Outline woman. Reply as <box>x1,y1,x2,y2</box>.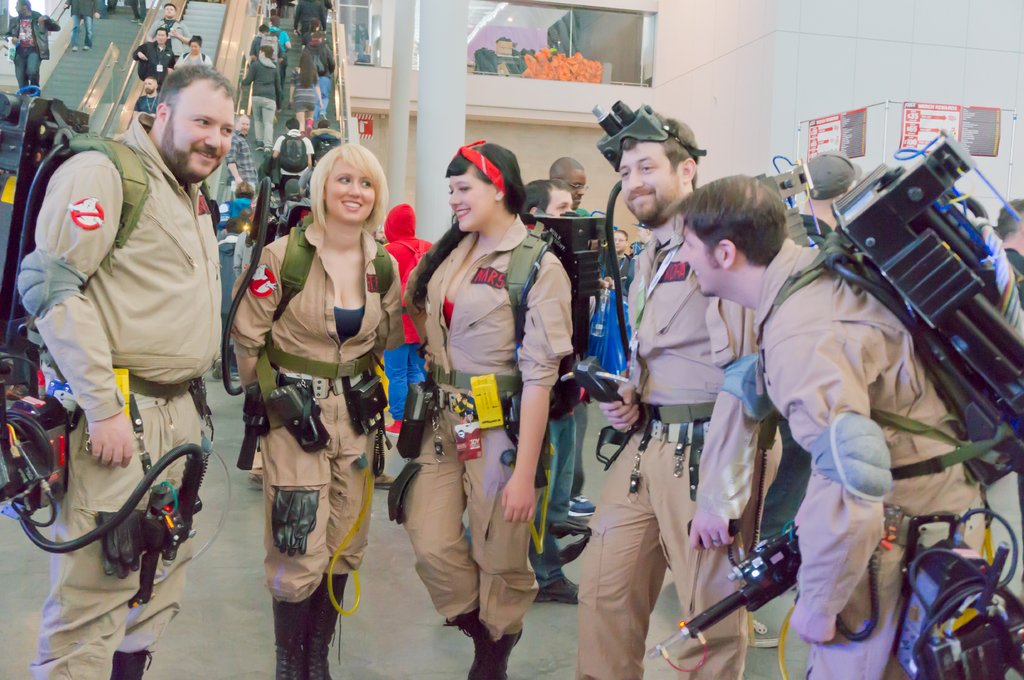
<box>392,166,584,634</box>.
